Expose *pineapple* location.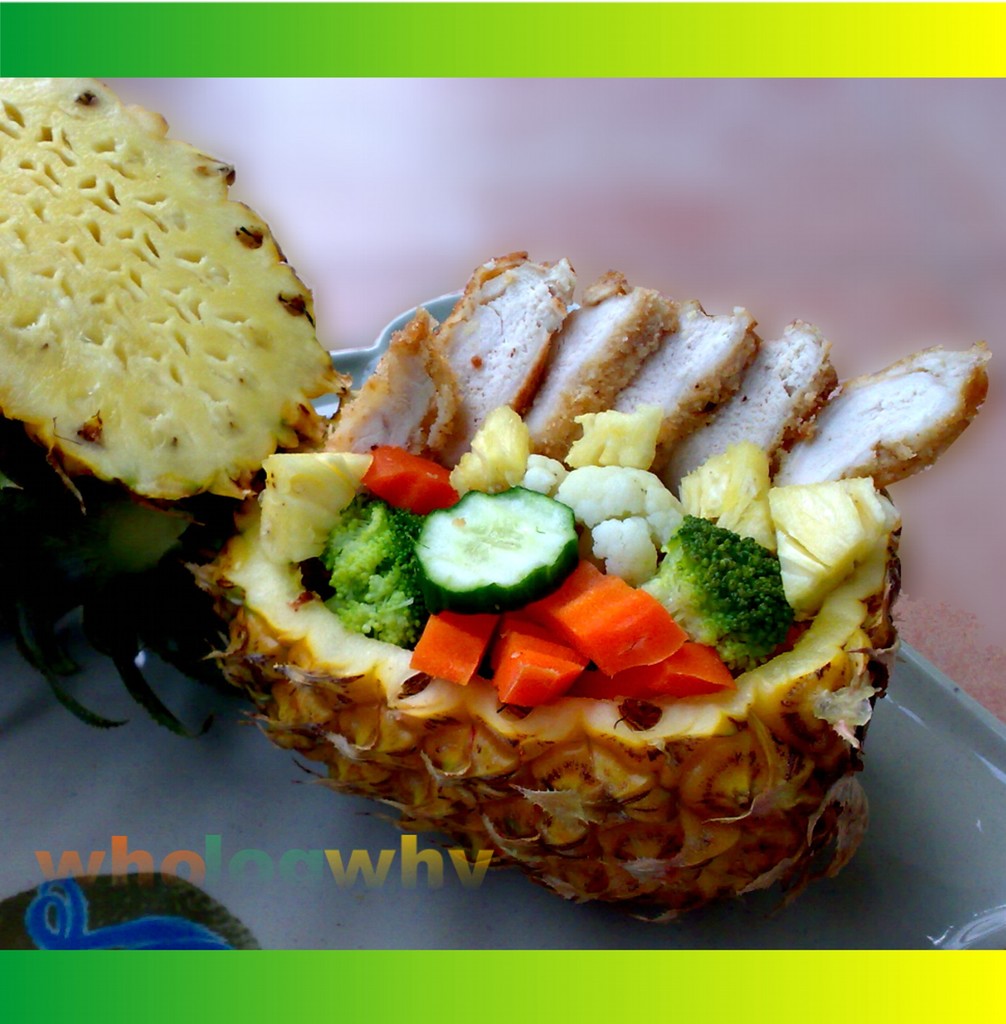
Exposed at <bbox>0, 77, 905, 931</bbox>.
